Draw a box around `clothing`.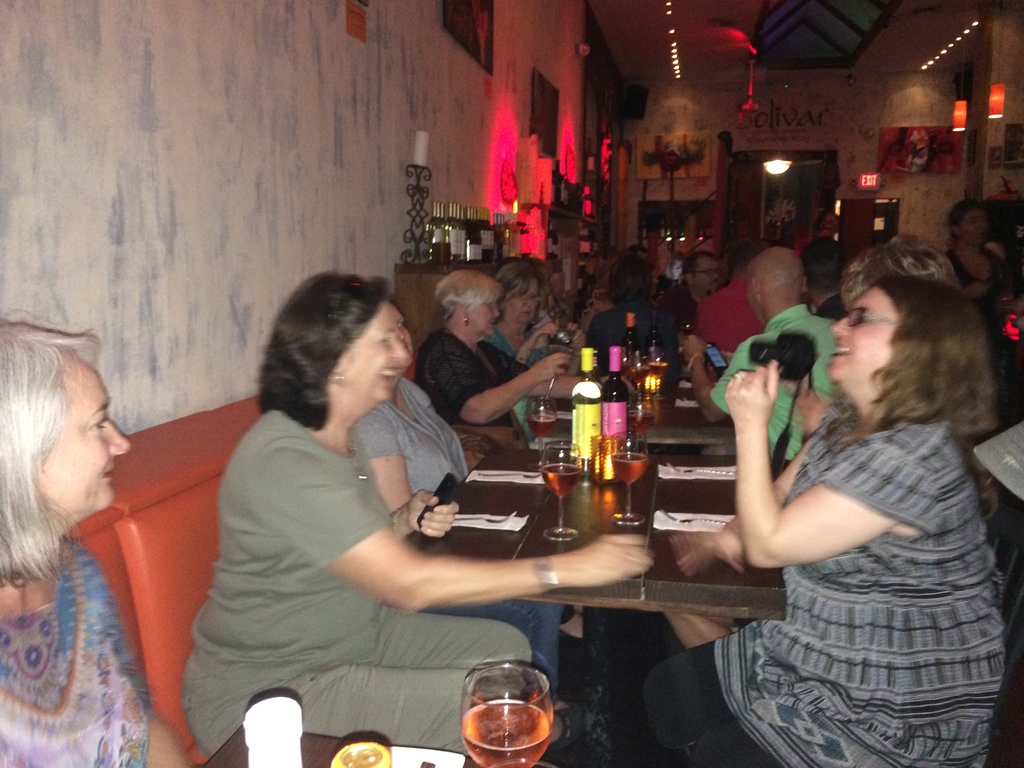
x1=182 y1=408 x2=536 y2=754.
